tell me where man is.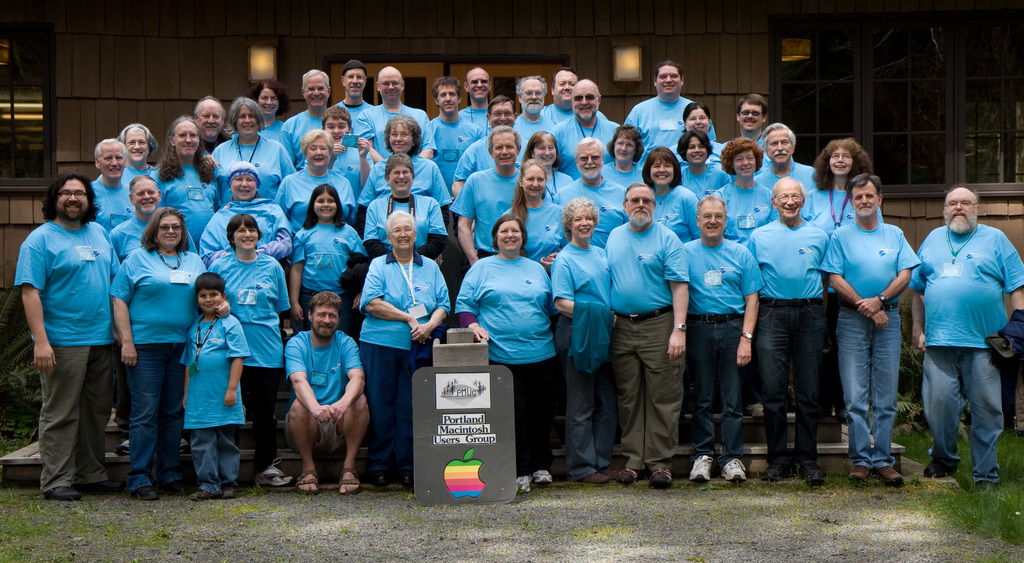
man is at 286,288,369,497.
